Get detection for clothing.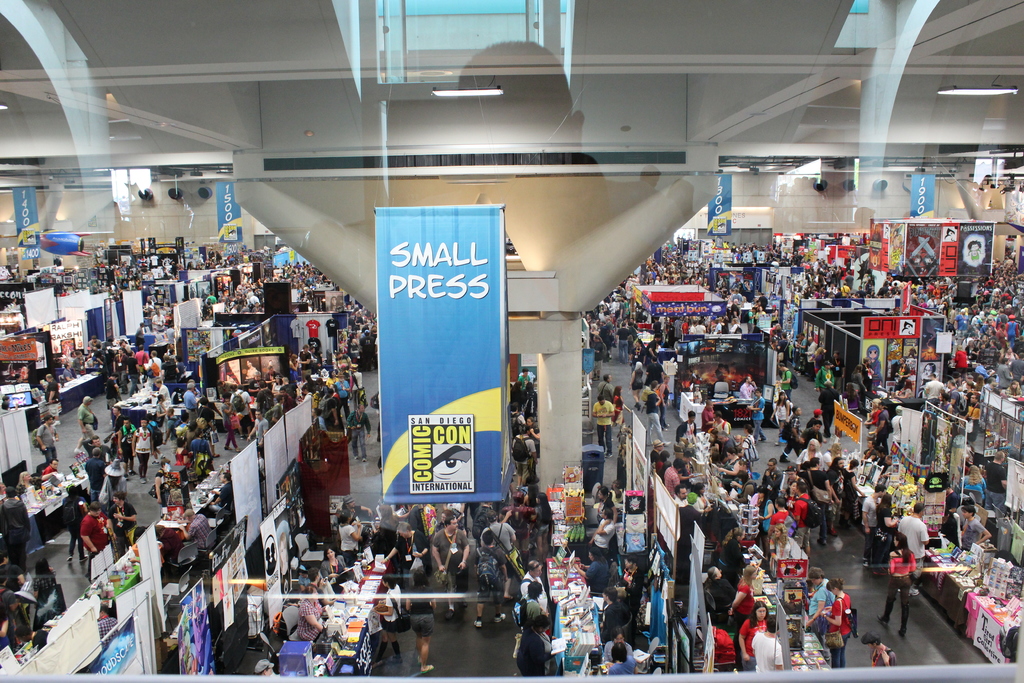
Detection: 181, 392, 200, 425.
